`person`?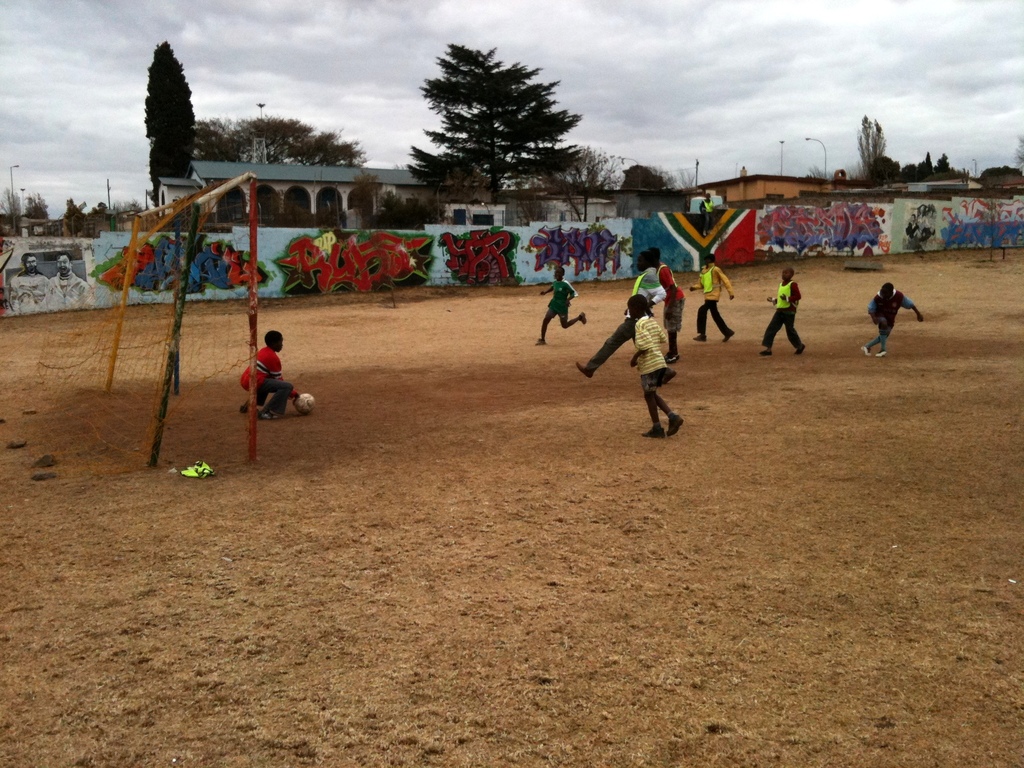
x1=235 y1=316 x2=296 y2=435
